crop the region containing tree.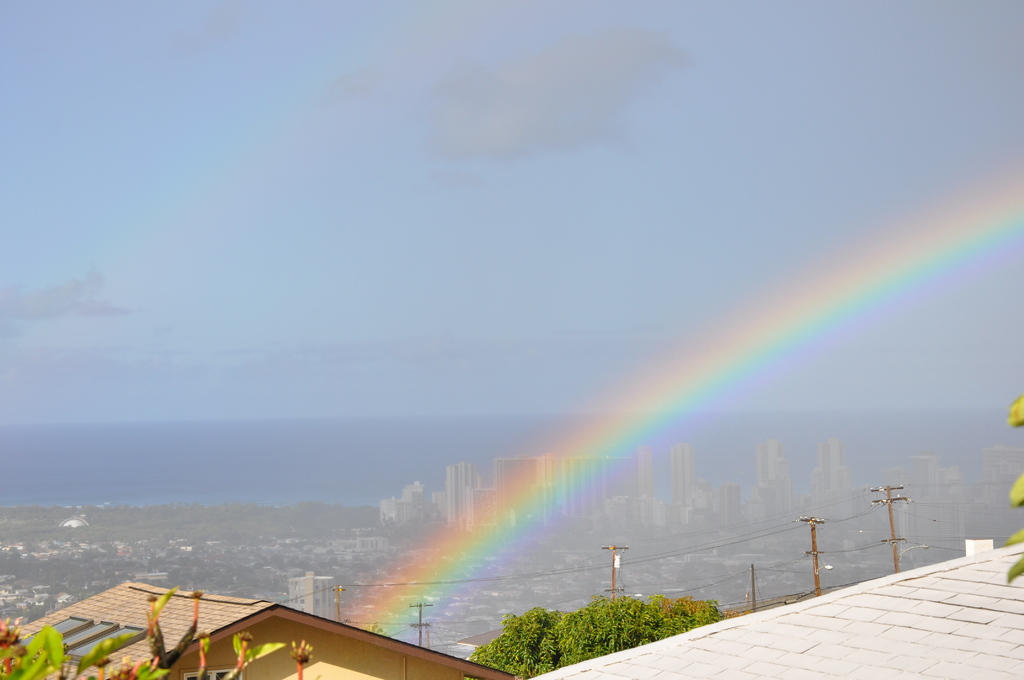
Crop region: [x1=428, y1=574, x2=776, y2=679].
